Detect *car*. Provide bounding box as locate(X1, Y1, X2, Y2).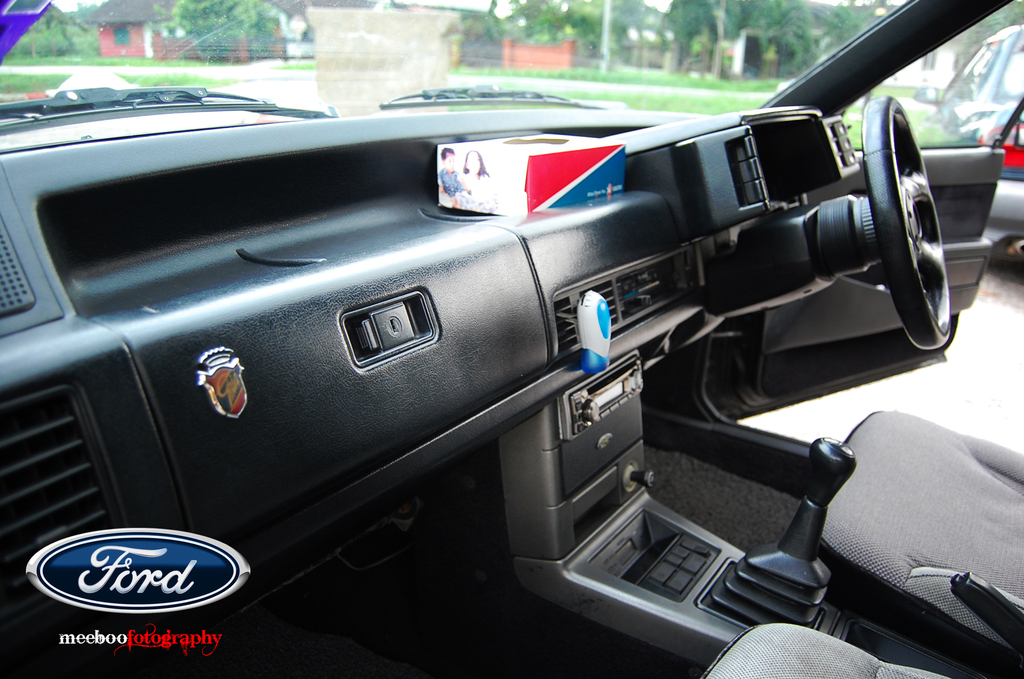
locate(916, 23, 1023, 182).
